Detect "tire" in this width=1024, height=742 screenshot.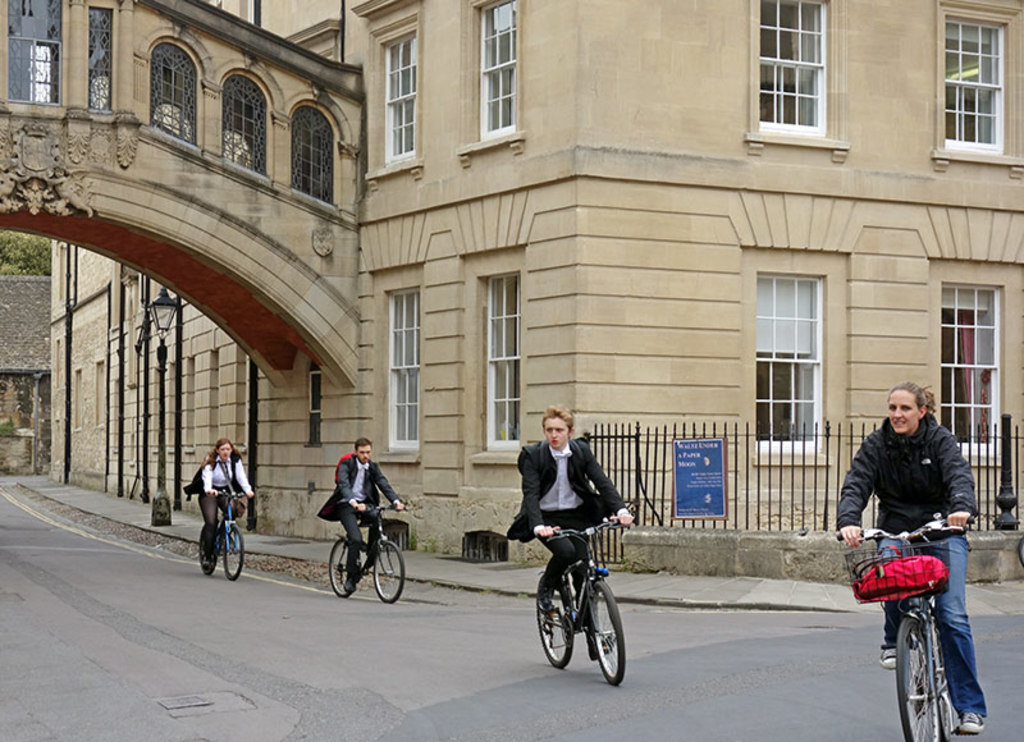
Detection: [x1=927, y1=619, x2=959, y2=737].
